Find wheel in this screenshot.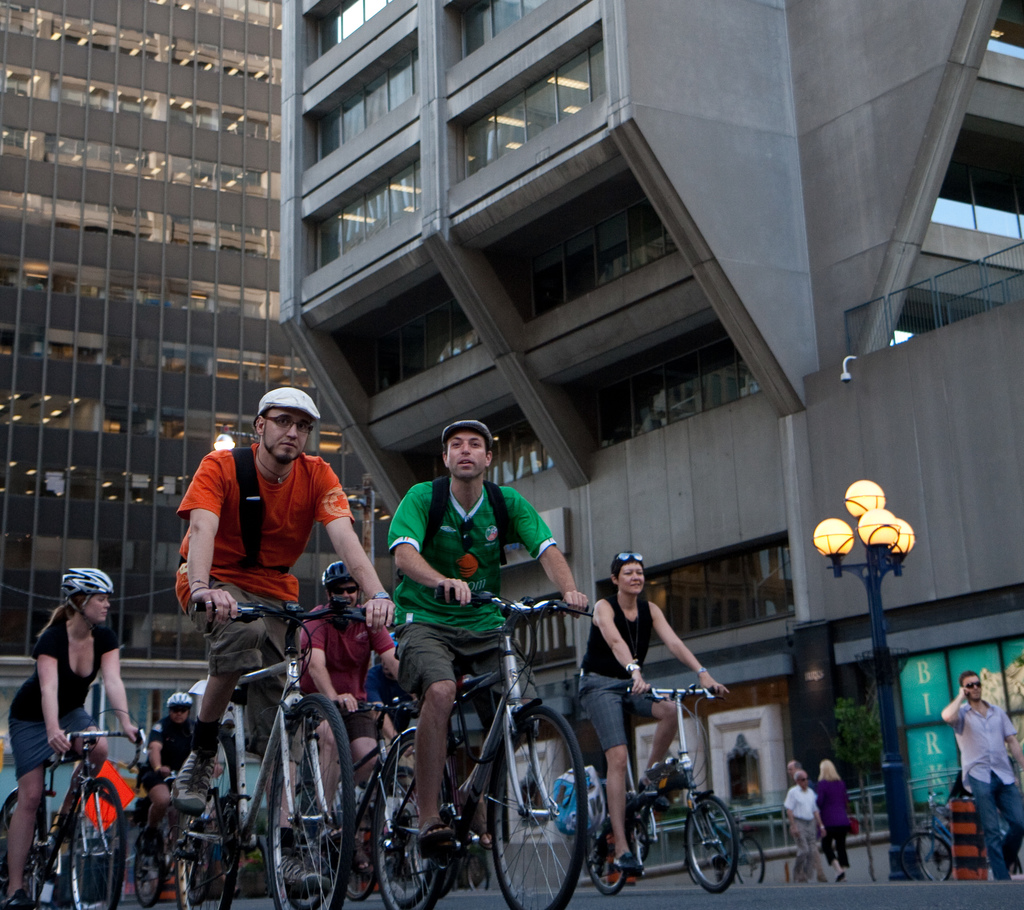
The bounding box for wheel is box(733, 836, 765, 881).
